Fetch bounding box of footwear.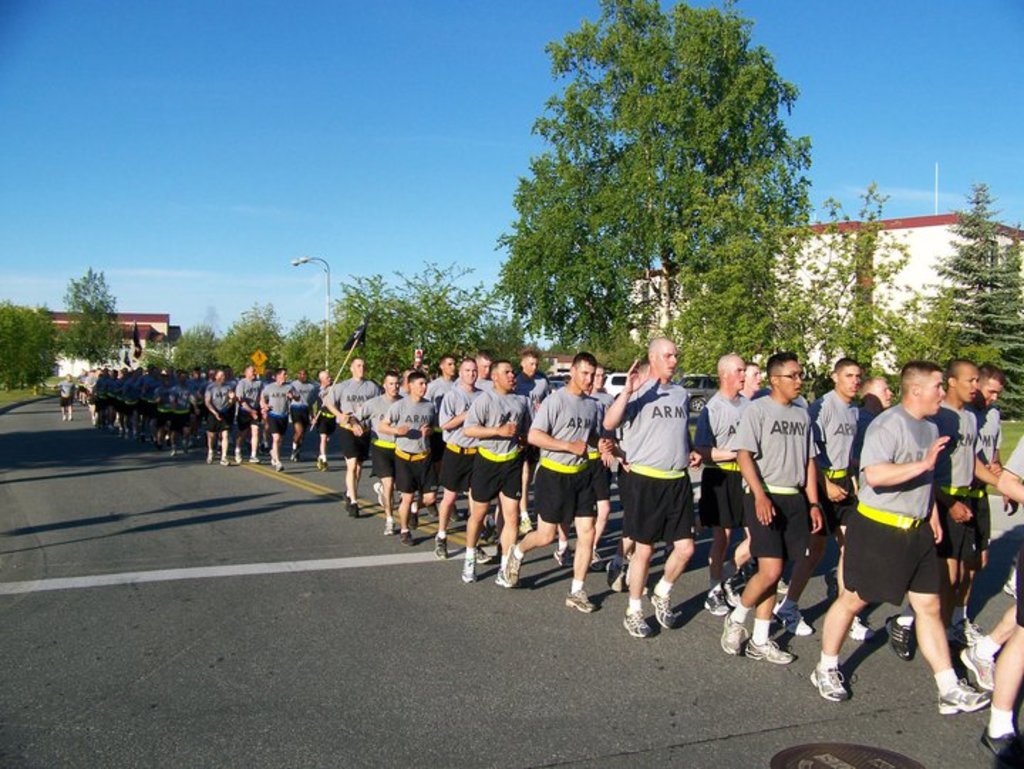
Bbox: l=247, t=455, r=259, b=463.
